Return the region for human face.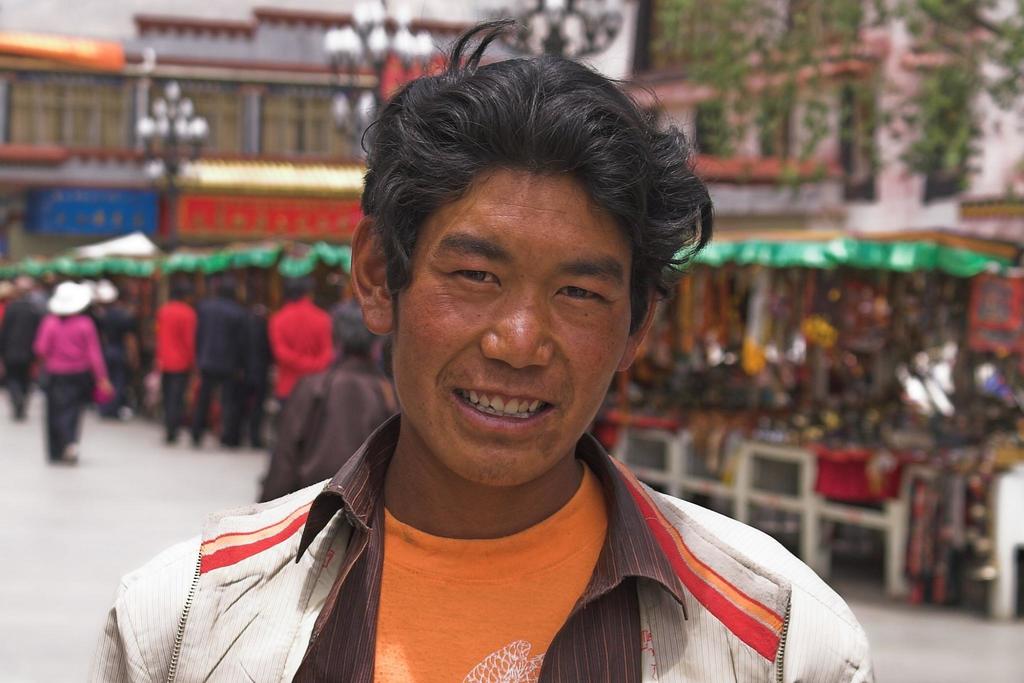
bbox(391, 167, 634, 487).
